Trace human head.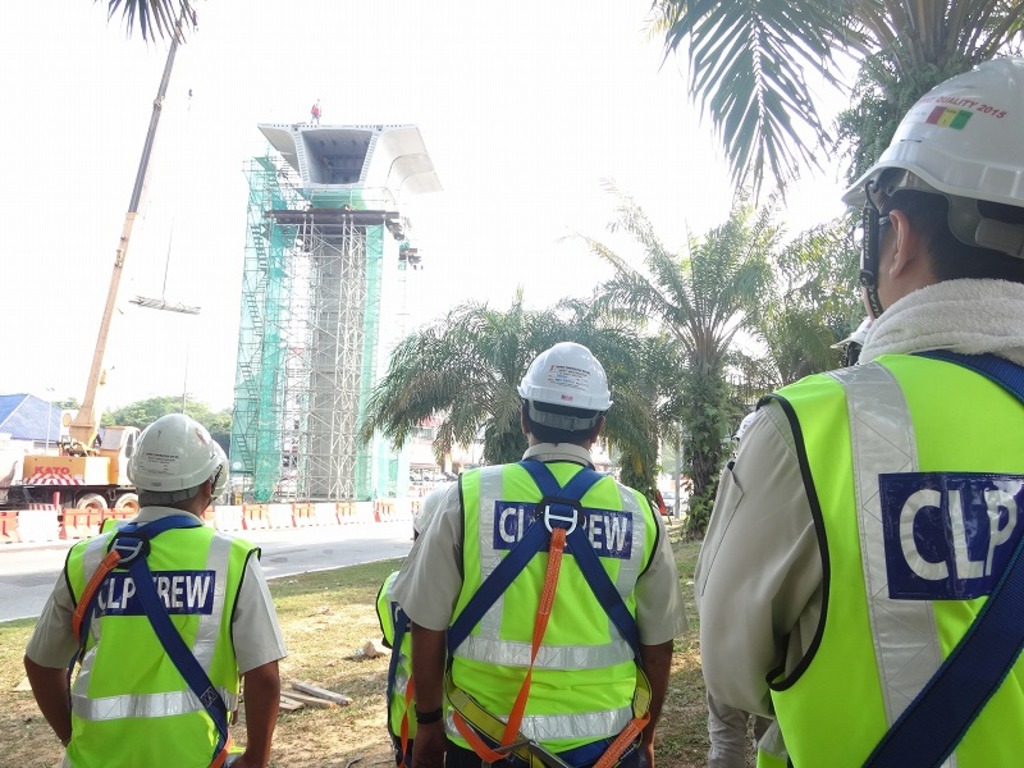
Traced to [left=520, top=339, right=613, bottom=452].
